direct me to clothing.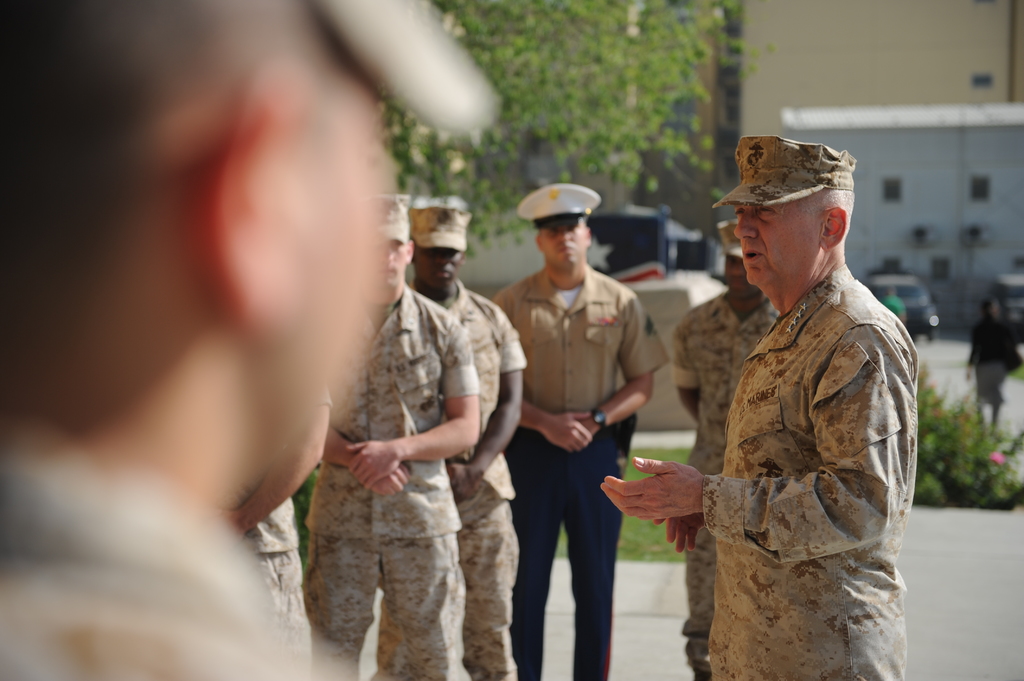
Direction: locate(492, 268, 664, 680).
